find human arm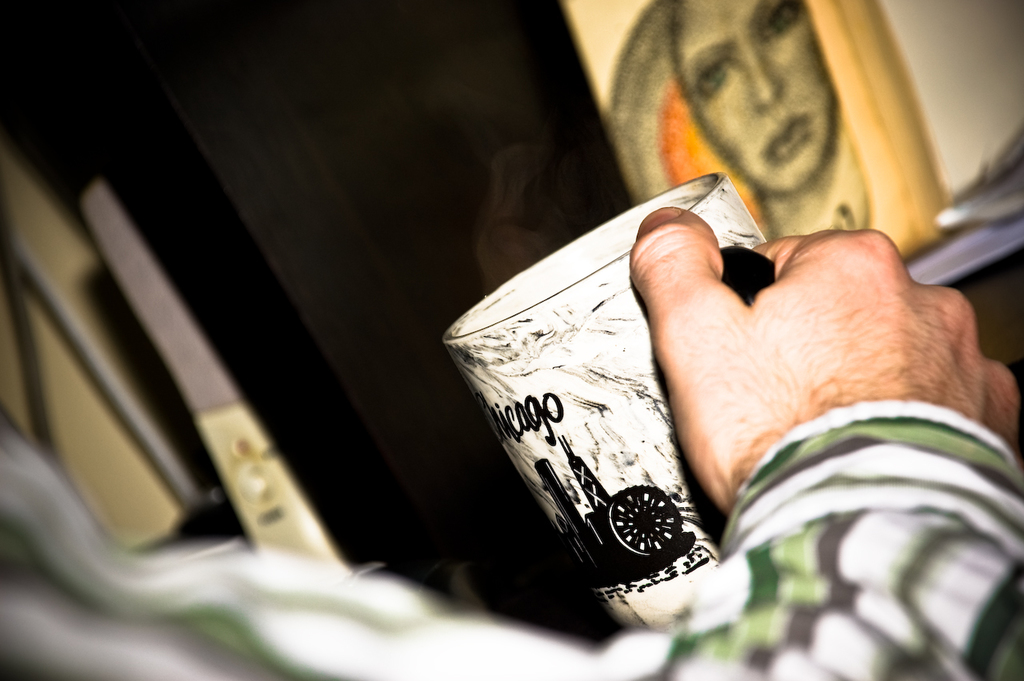
x1=30 y1=206 x2=1022 y2=675
